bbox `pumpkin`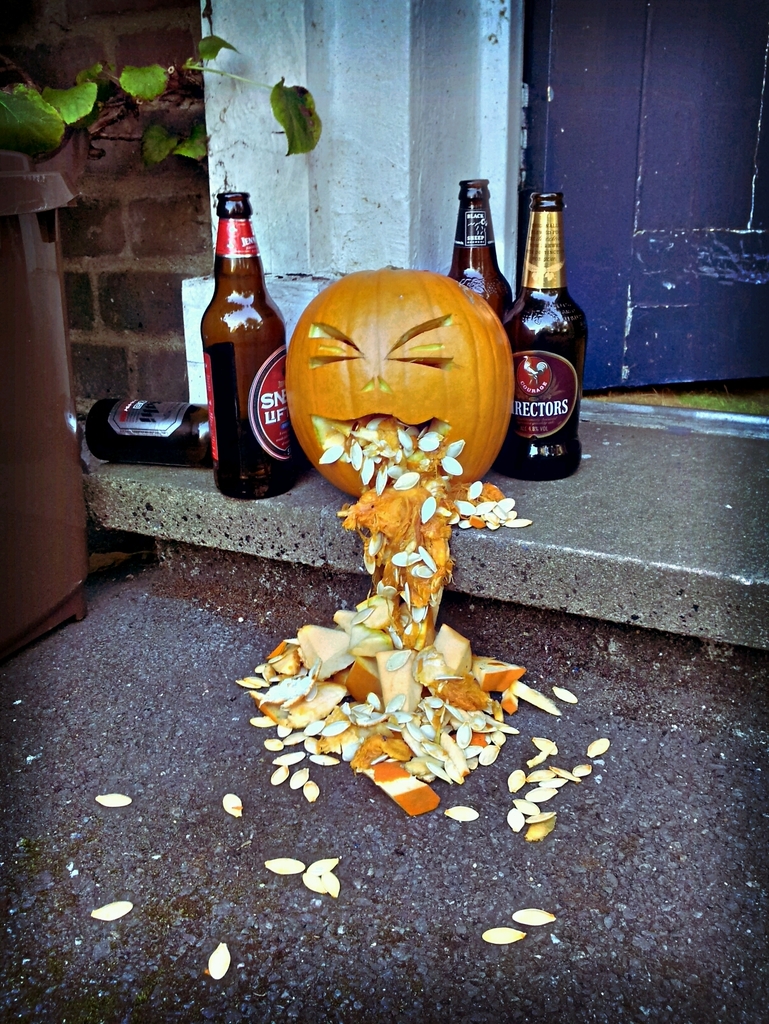
x1=345 y1=650 x2=376 y2=704
